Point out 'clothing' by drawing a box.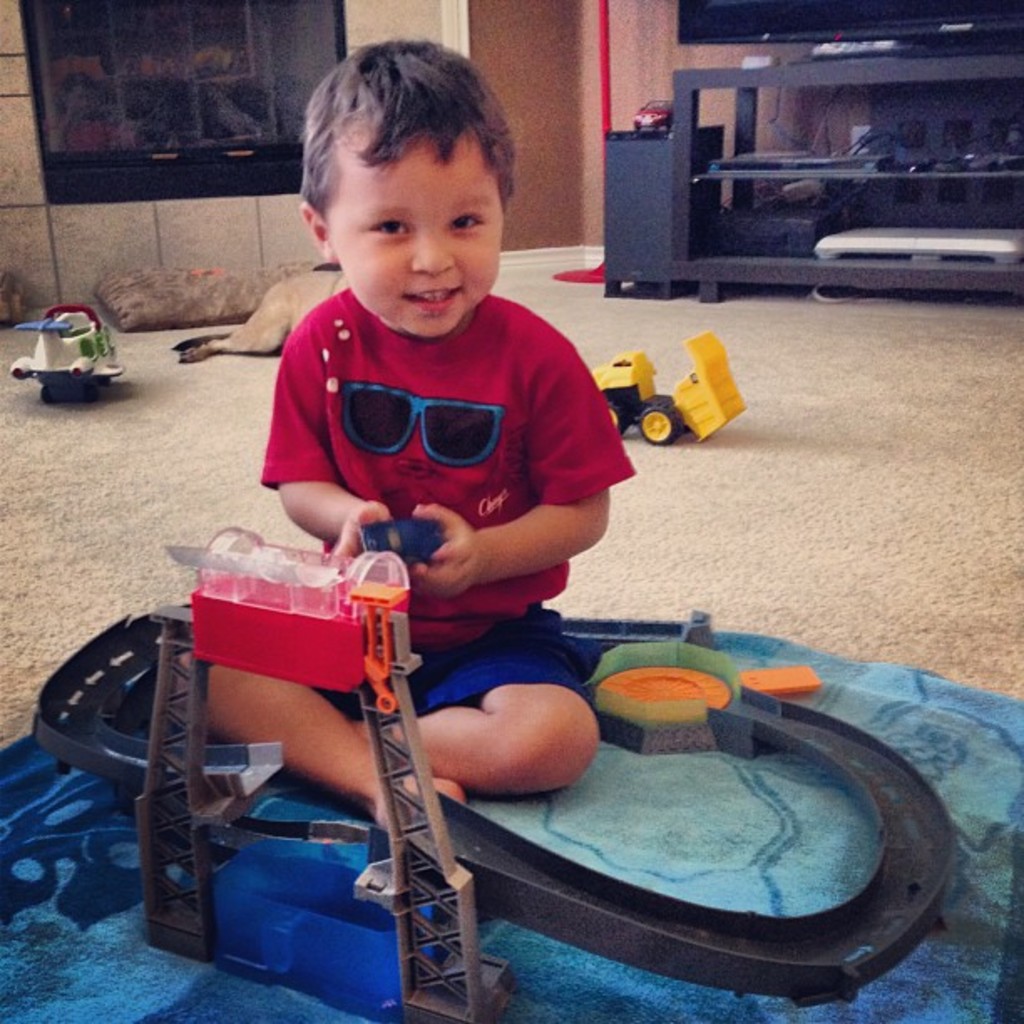
box(236, 187, 641, 713).
